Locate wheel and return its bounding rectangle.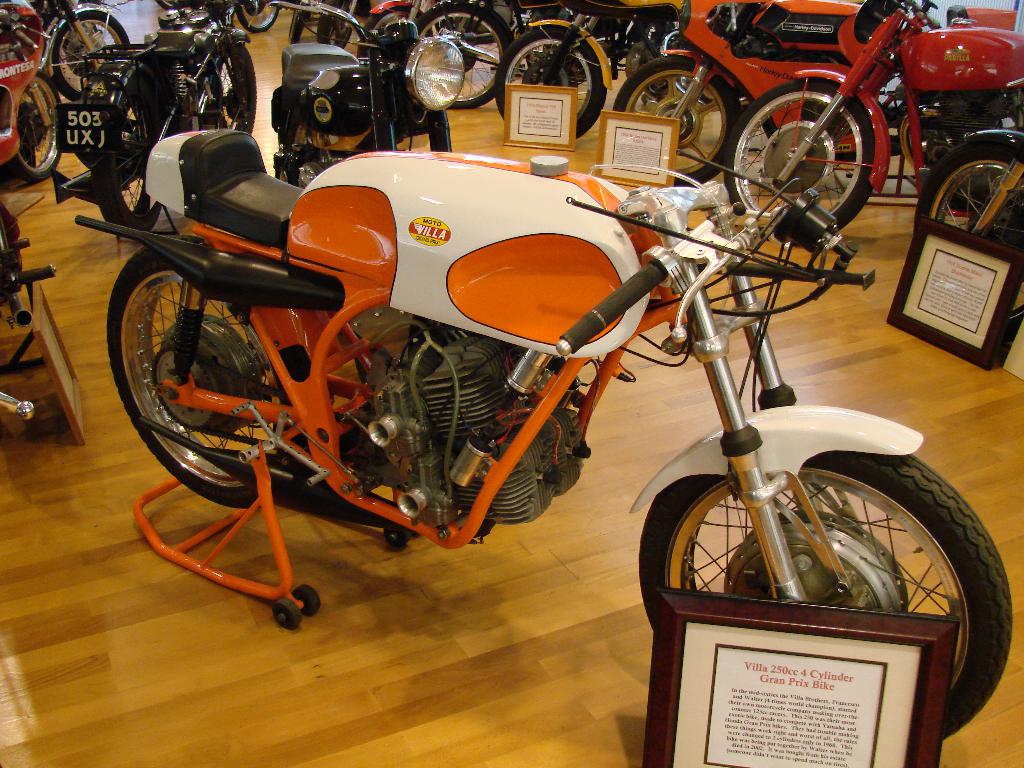
<box>633,456,1011,746</box>.
